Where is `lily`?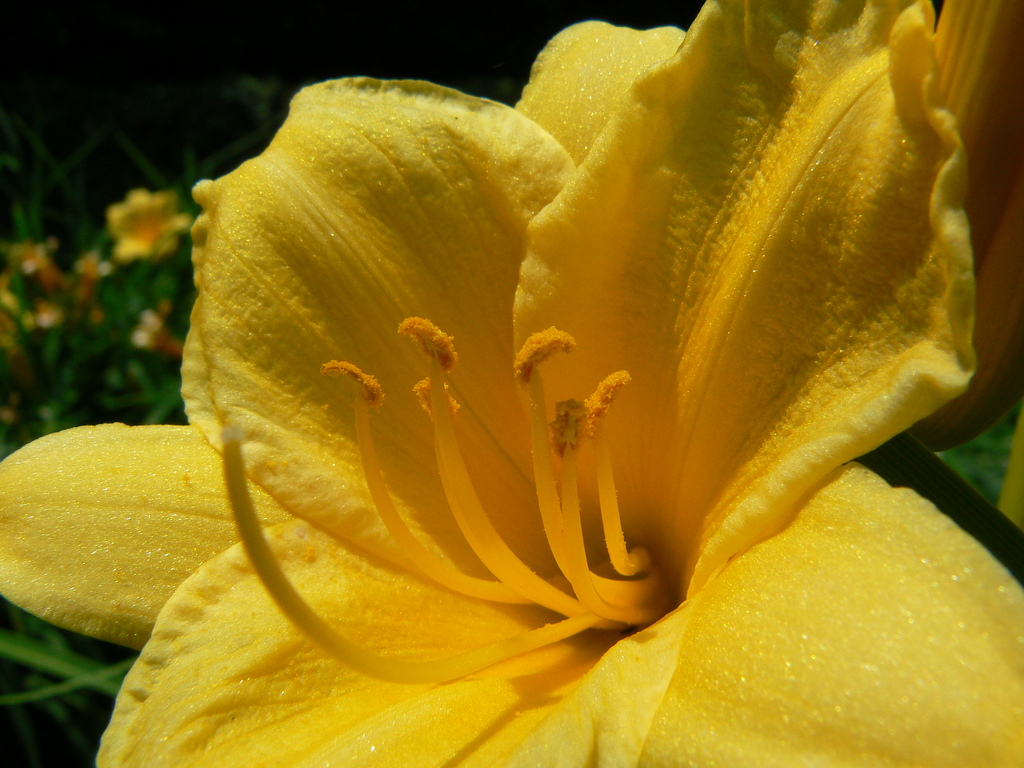
[x1=104, y1=187, x2=195, y2=268].
